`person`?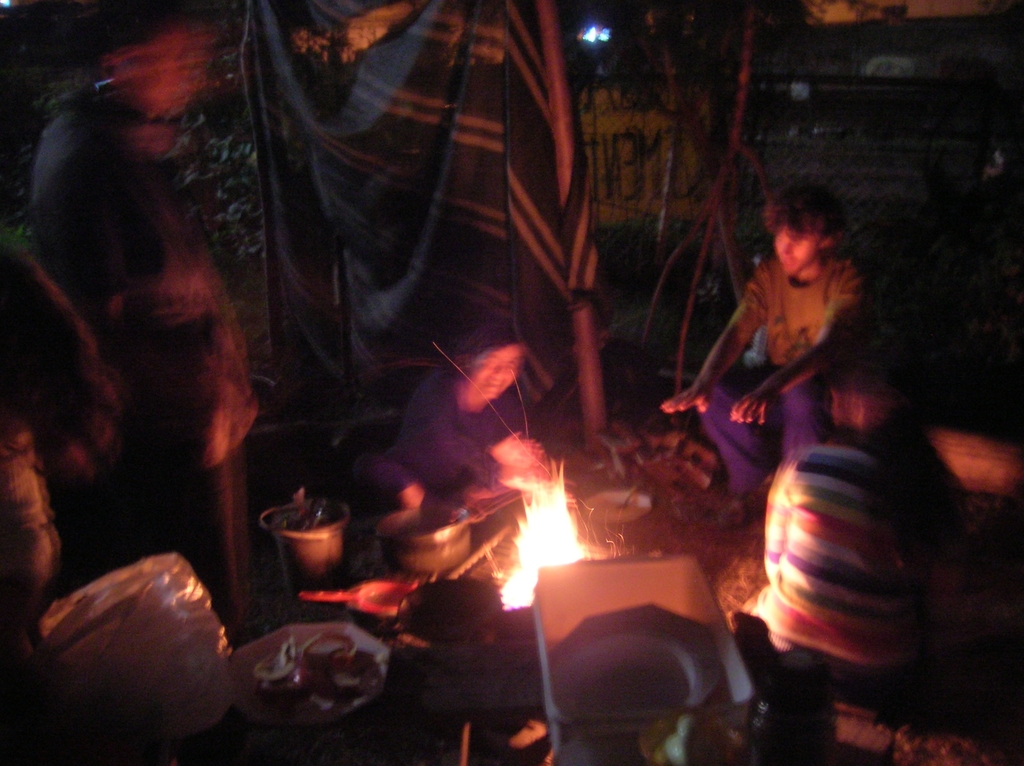
(left=372, top=323, right=536, bottom=512)
